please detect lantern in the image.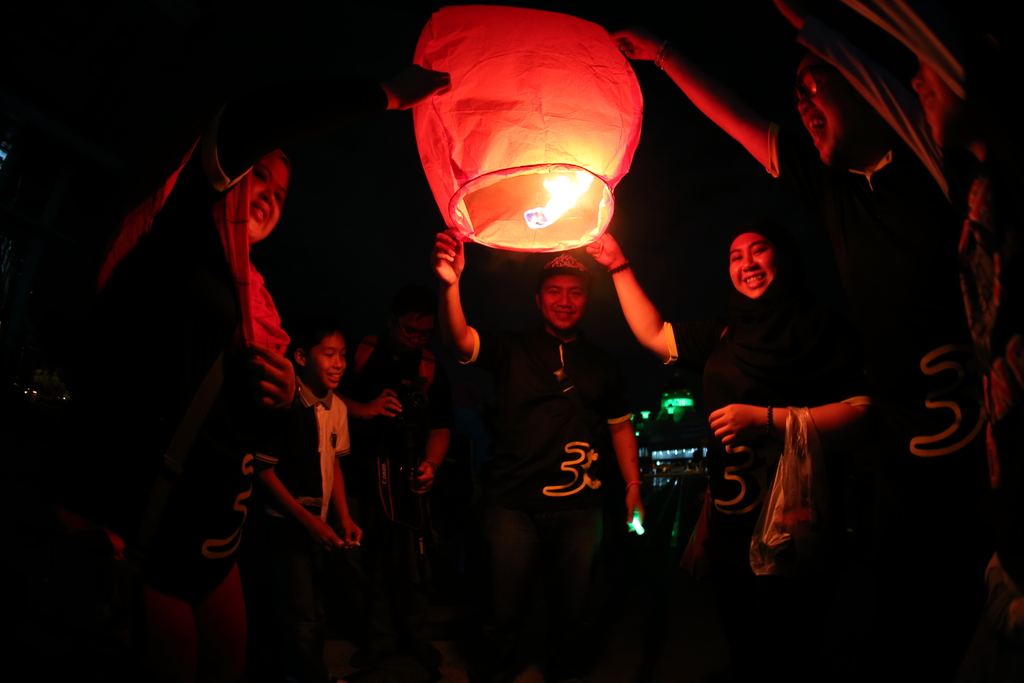
[420, 6, 643, 254].
